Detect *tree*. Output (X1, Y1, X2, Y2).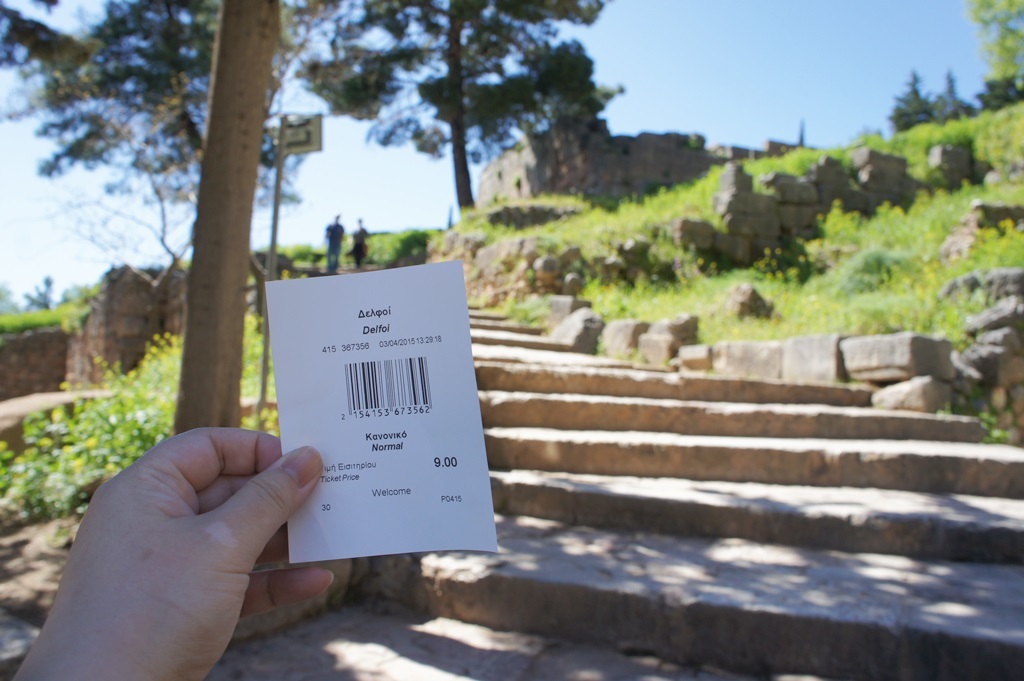
(958, 0, 1023, 114).
